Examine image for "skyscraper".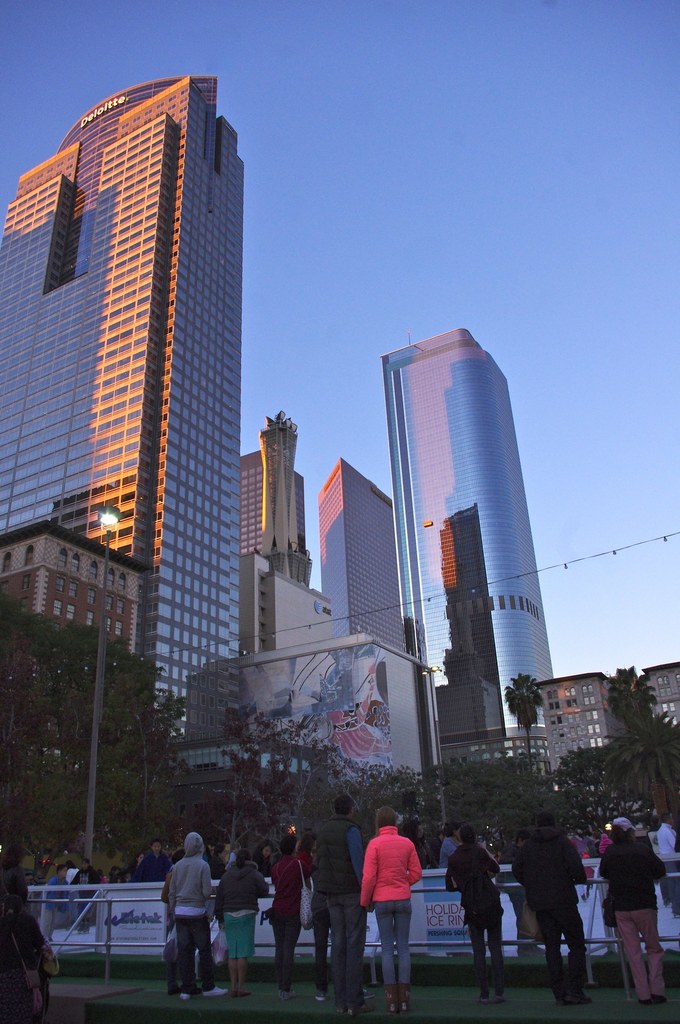
Examination result: left=530, top=668, right=620, bottom=764.
